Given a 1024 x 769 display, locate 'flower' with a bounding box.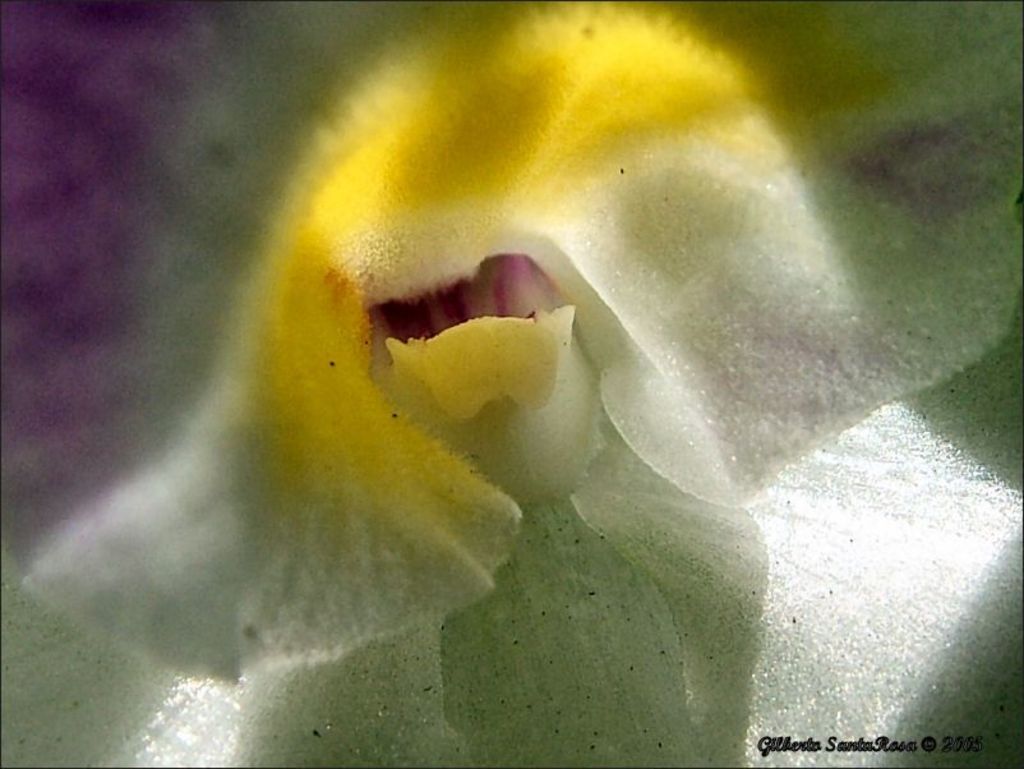
Located: box=[0, 8, 1015, 768].
